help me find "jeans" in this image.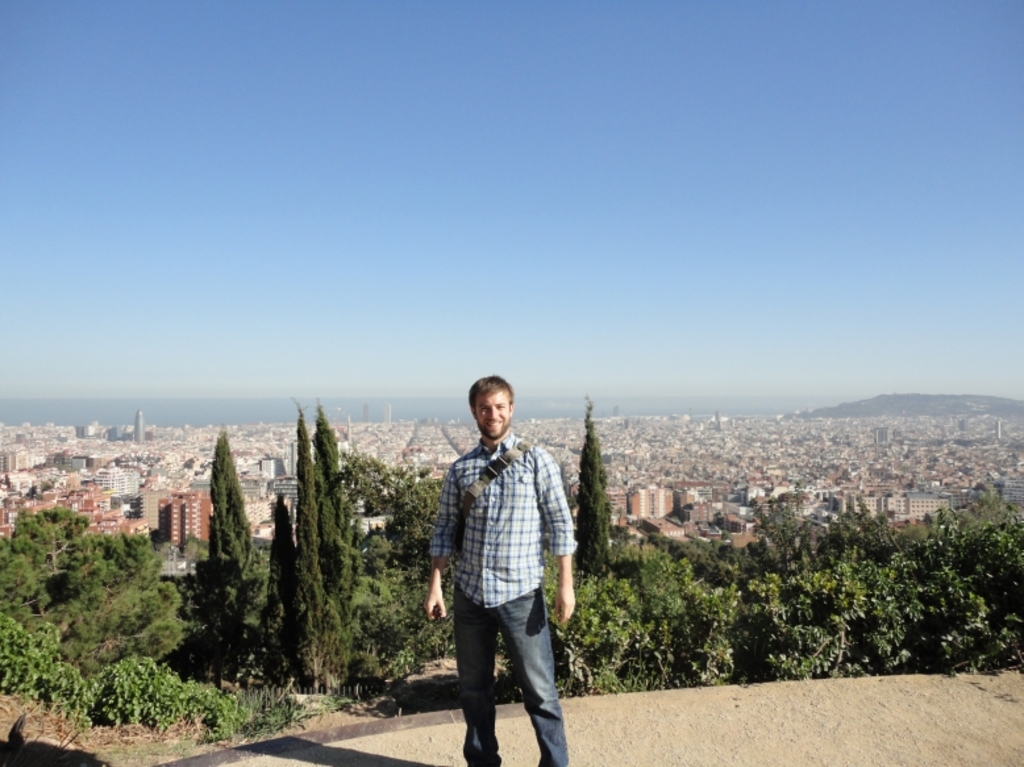
Found it: pyautogui.locateOnScreen(442, 585, 566, 754).
